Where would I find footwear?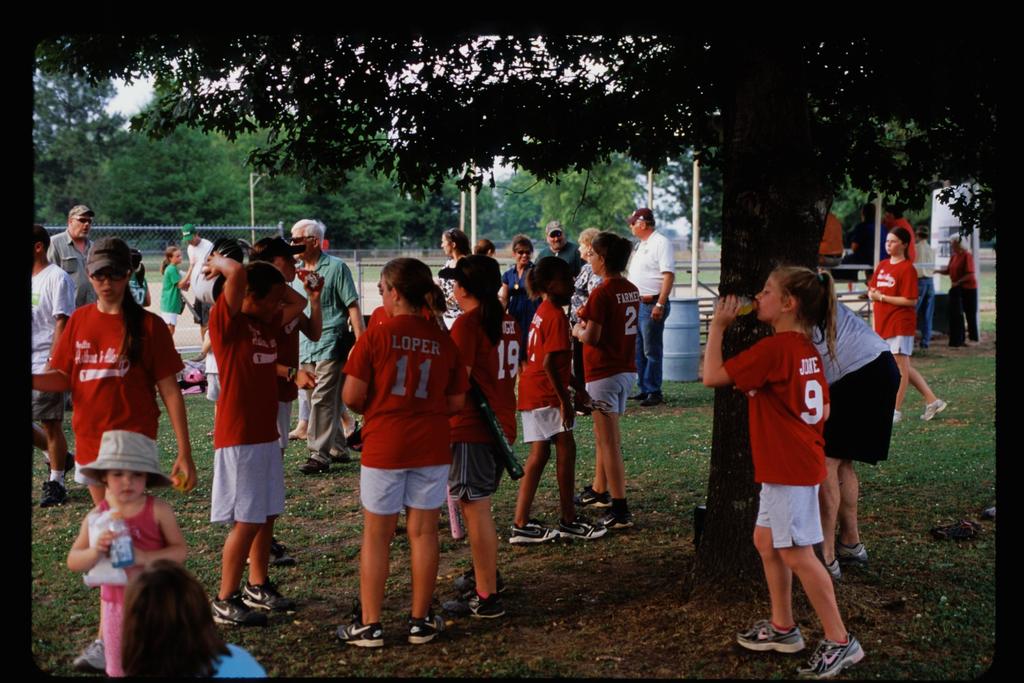
At x1=212 y1=591 x2=267 y2=630.
